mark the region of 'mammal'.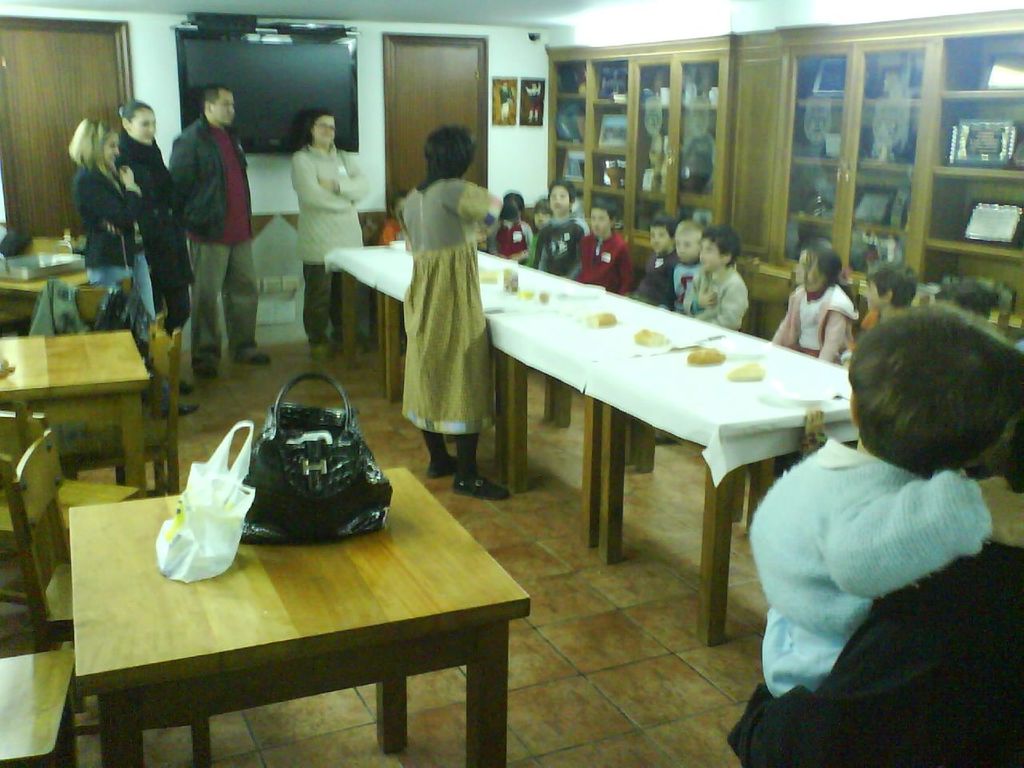
Region: left=773, top=238, right=861, bottom=361.
